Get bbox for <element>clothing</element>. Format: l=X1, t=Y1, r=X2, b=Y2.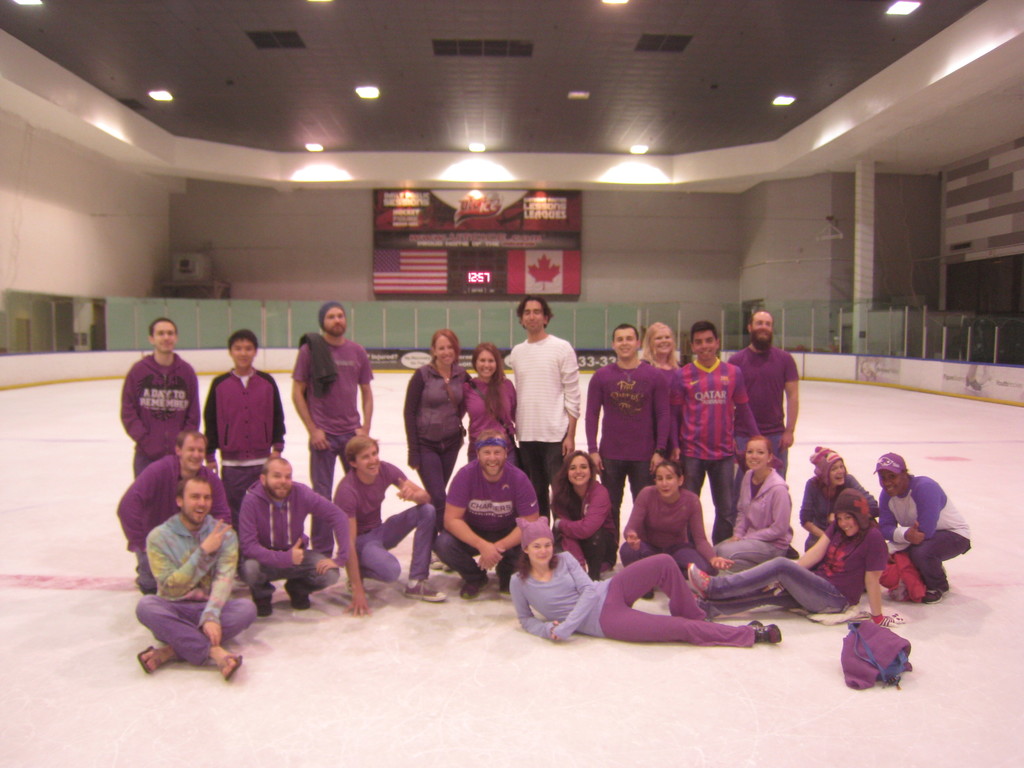
l=241, t=484, r=347, b=606.
